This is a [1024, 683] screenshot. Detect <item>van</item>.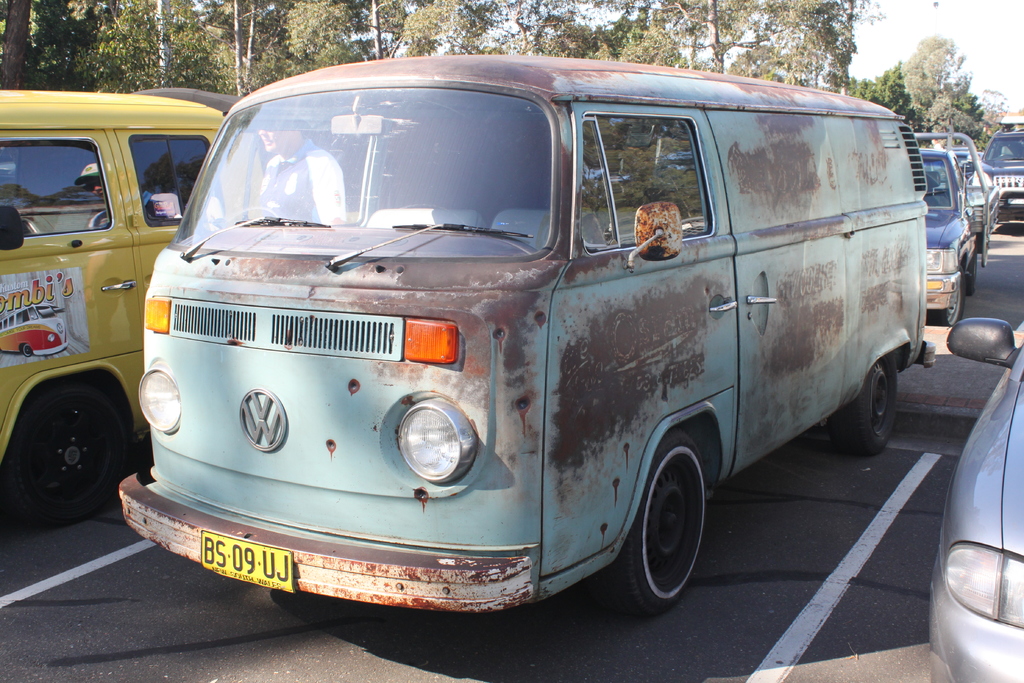
<bbox>914, 129, 1001, 327</bbox>.
